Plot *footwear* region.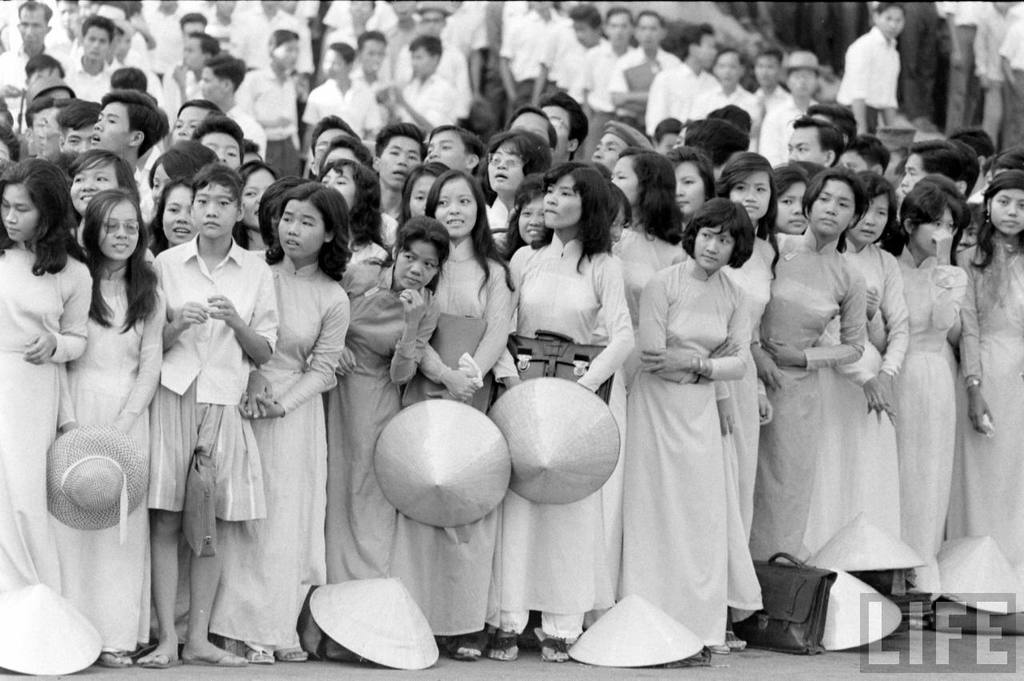
Plotted at rect(443, 635, 482, 662).
